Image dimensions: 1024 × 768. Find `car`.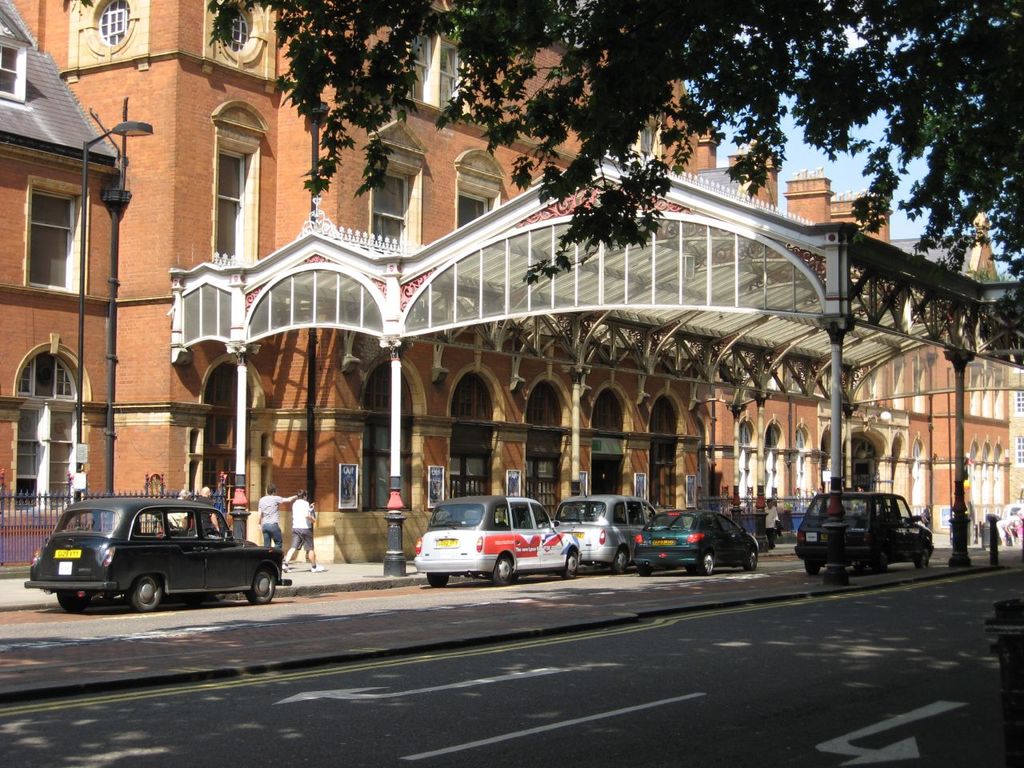
(x1=409, y1=489, x2=571, y2=586).
